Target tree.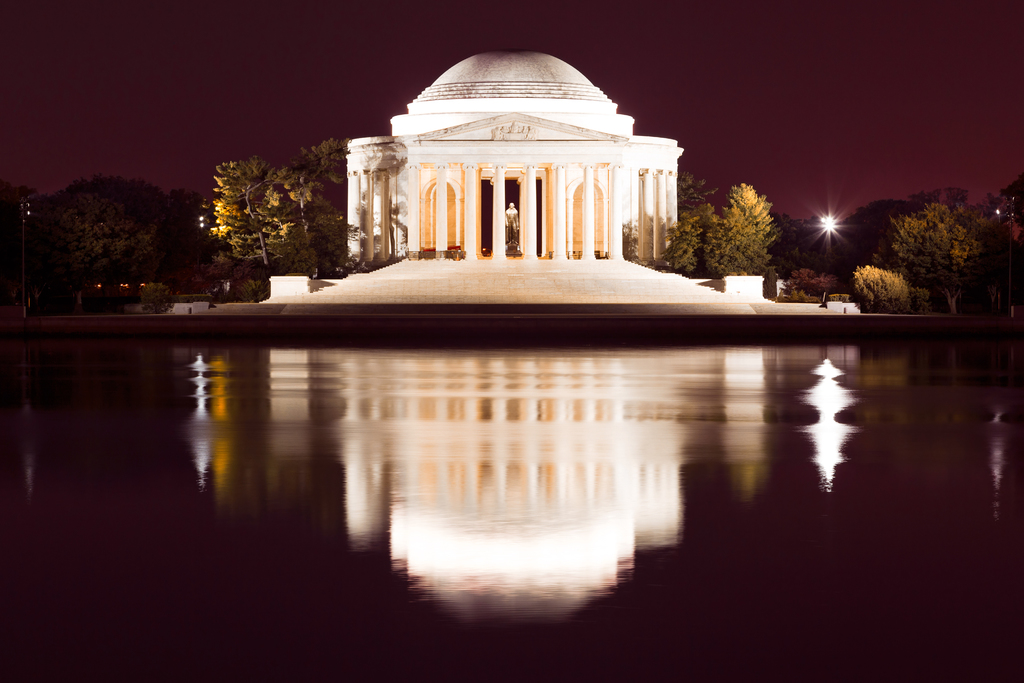
Target region: (698,185,781,272).
